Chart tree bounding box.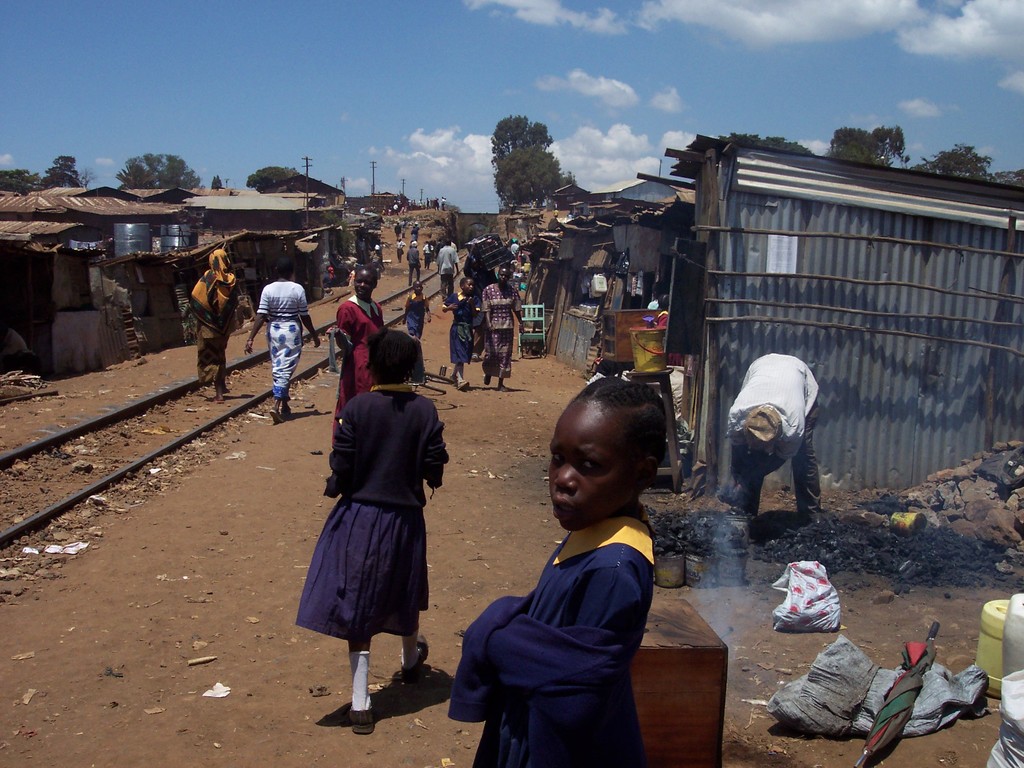
Charted: BBox(1, 170, 36, 193).
